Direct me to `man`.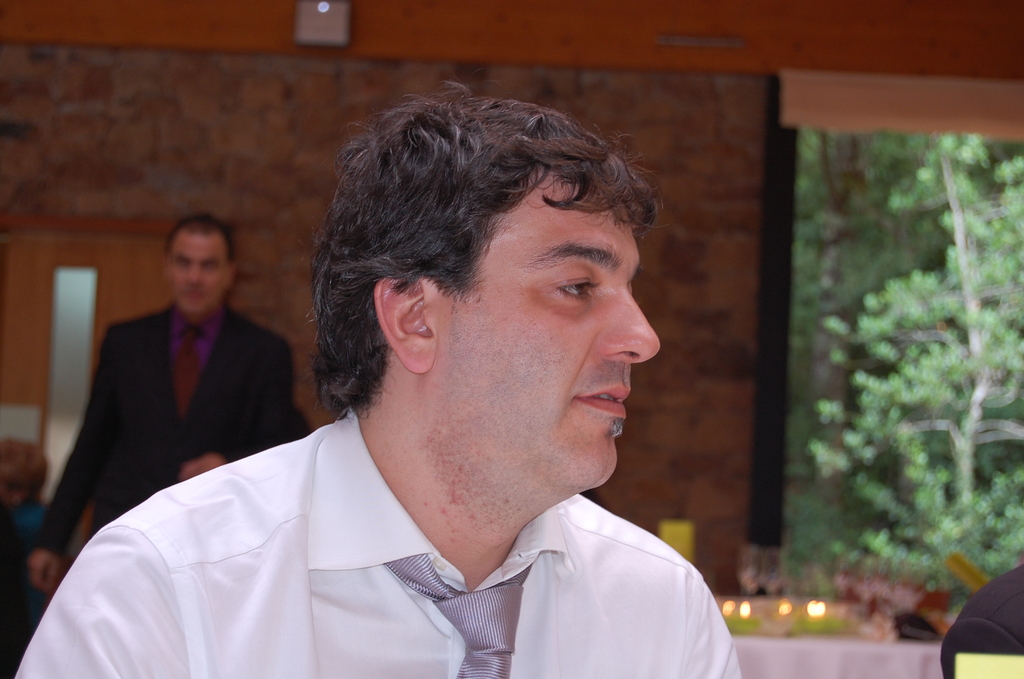
Direction: x1=942, y1=566, x2=1023, y2=678.
